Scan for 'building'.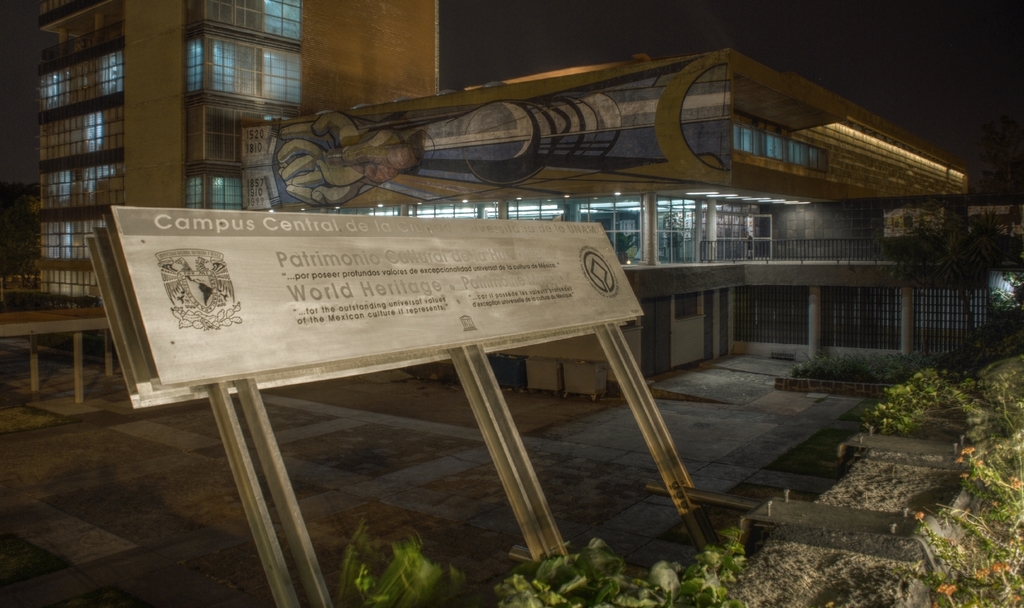
Scan result: select_region(36, 3, 442, 312).
